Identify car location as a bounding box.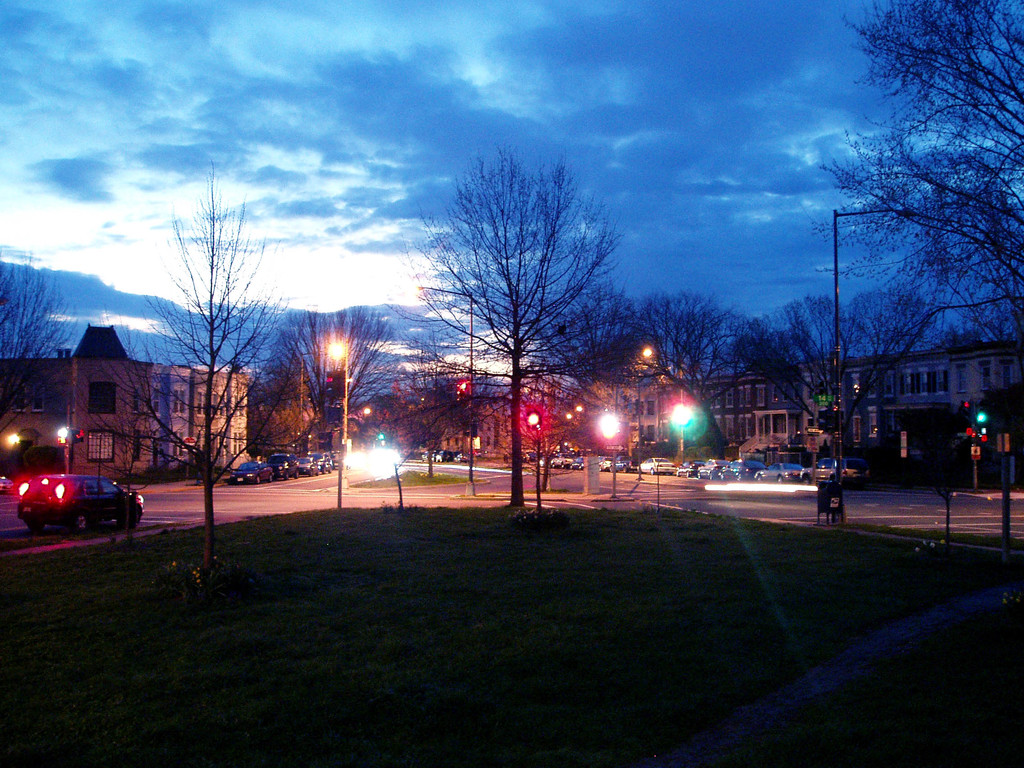
{"x1": 801, "y1": 457, "x2": 870, "y2": 484}.
